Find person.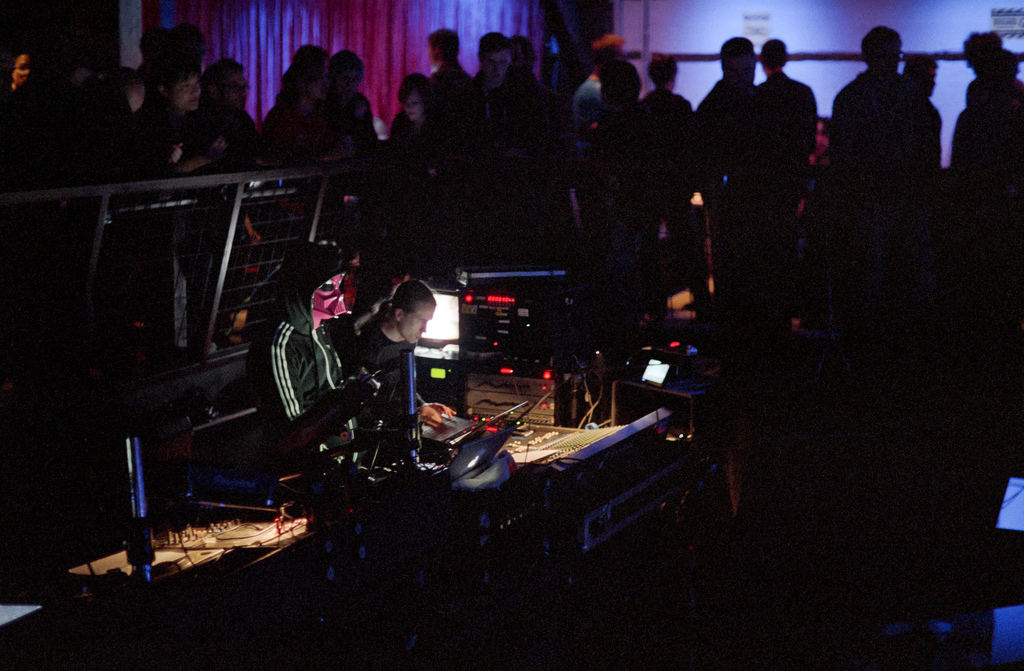
BBox(574, 33, 641, 131).
